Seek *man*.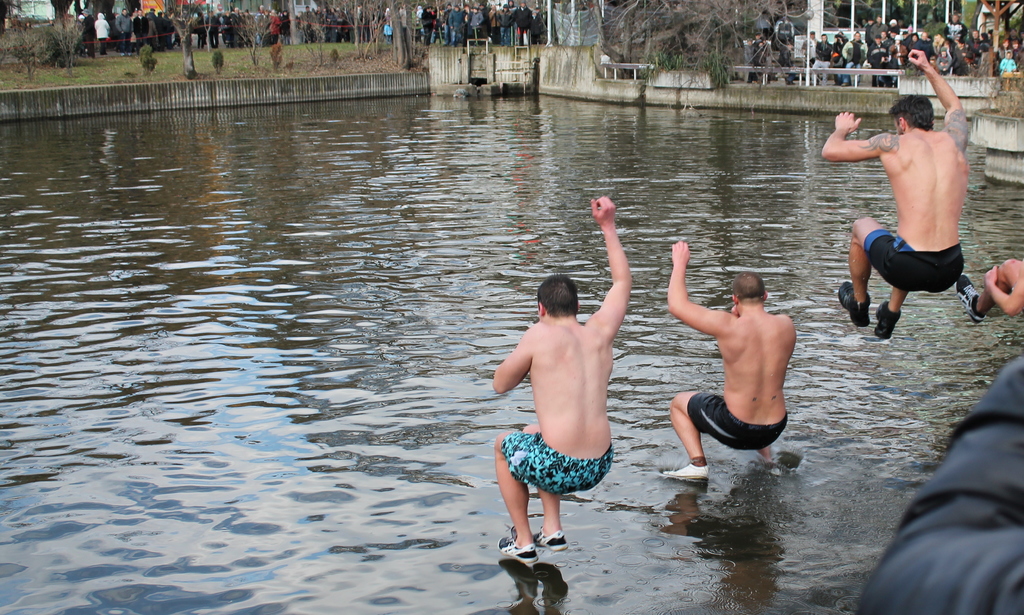
207, 10, 220, 51.
